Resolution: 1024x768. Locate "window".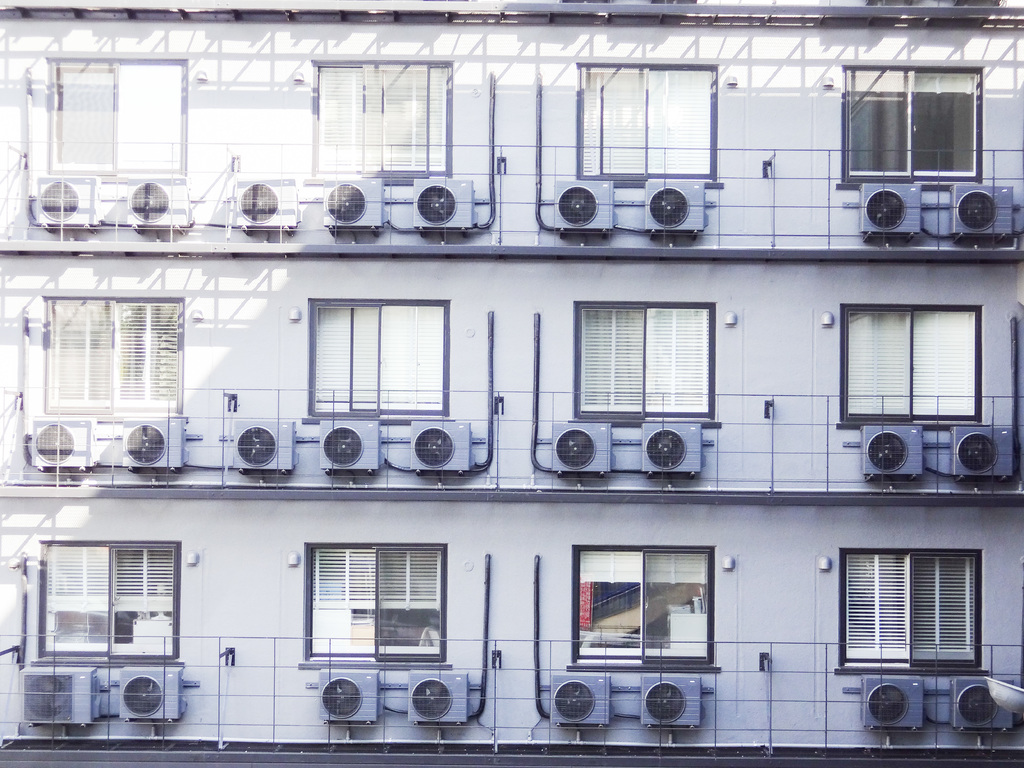
crop(44, 299, 179, 414).
